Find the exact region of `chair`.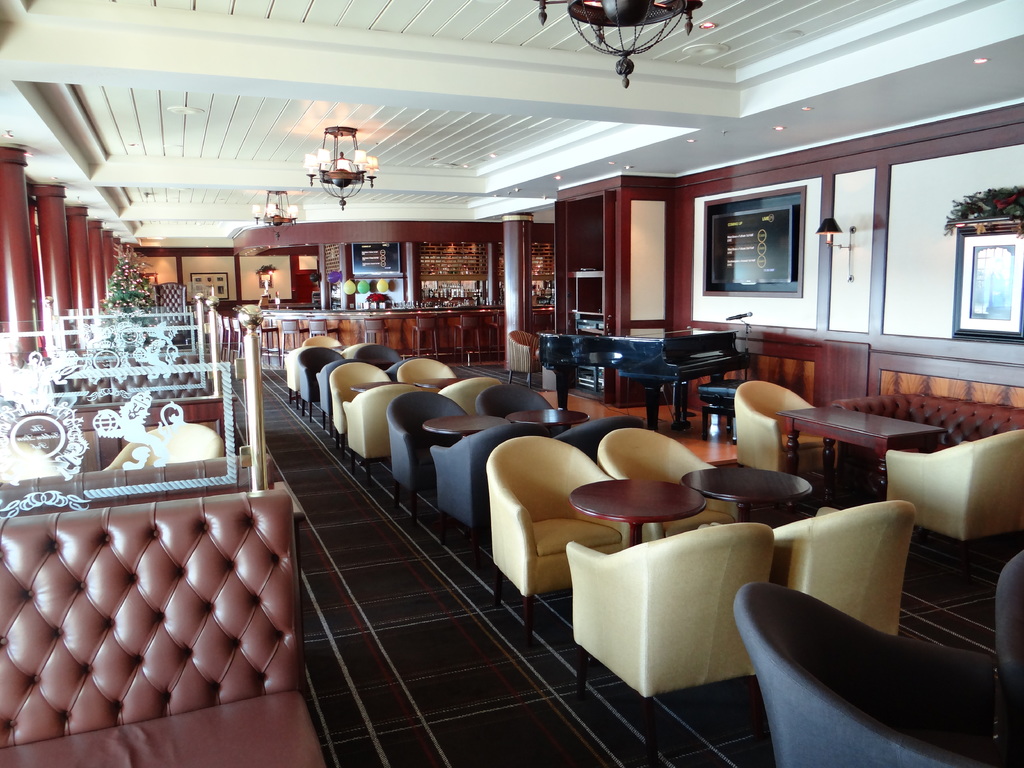
Exact region: 329,362,392,452.
